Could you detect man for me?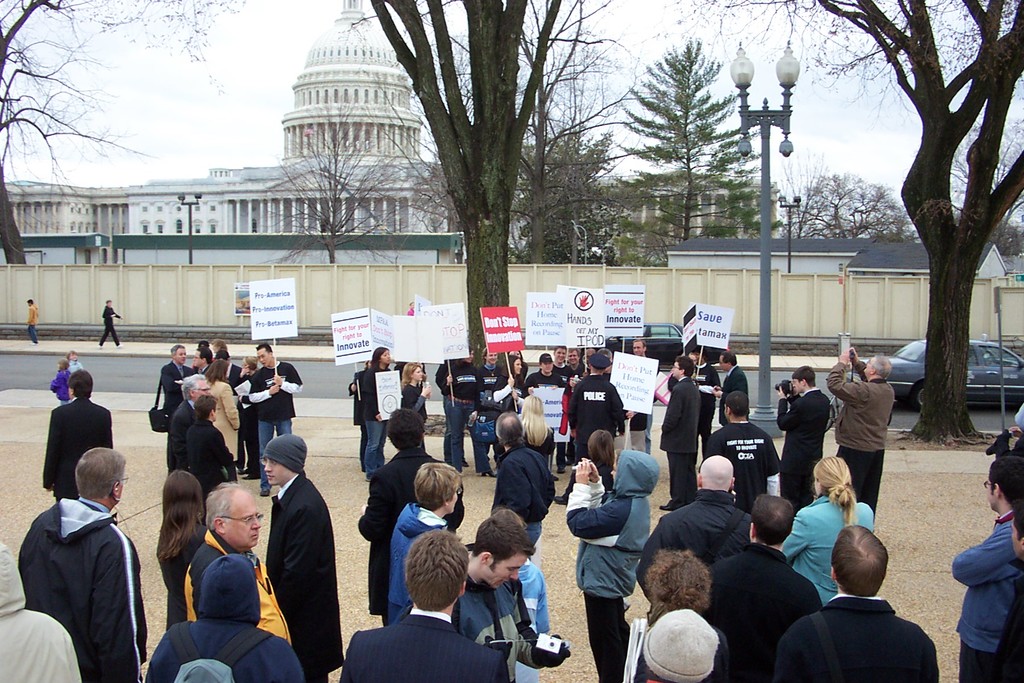
Detection result: <bbox>775, 366, 836, 509</bbox>.
